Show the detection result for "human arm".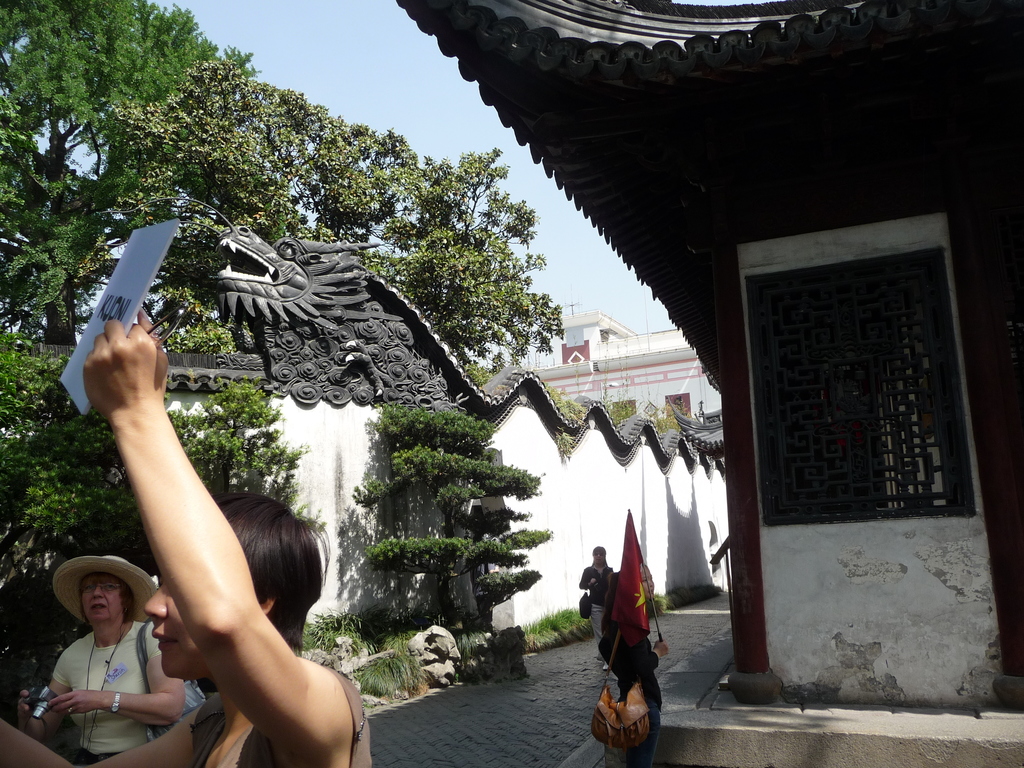
(x1=572, y1=574, x2=588, y2=590).
